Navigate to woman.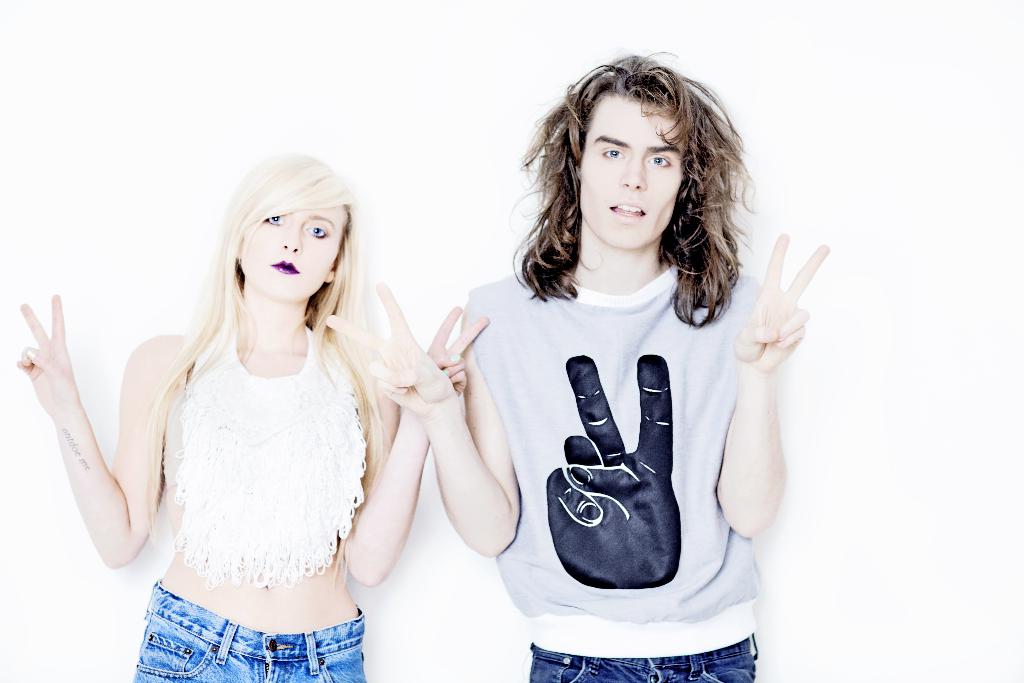
Navigation target: pyautogui.locateOnScreen(15, 149, 486, 682).
